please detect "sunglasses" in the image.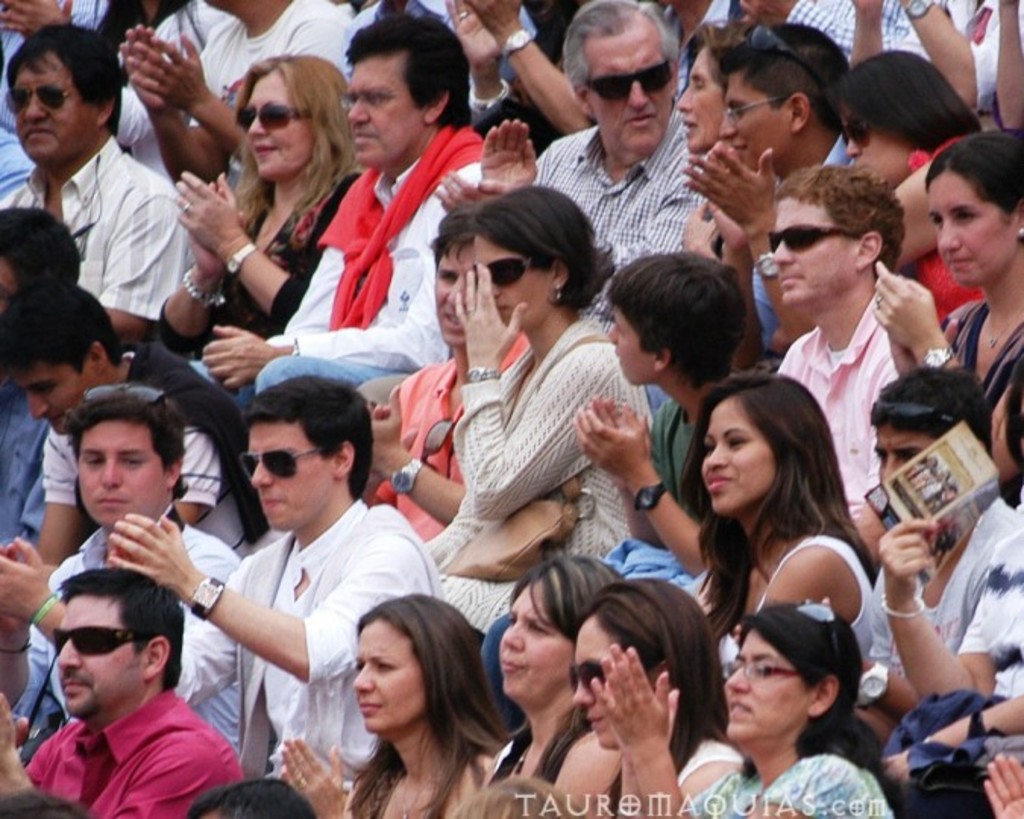
detection(740, 21, 828, 103).
